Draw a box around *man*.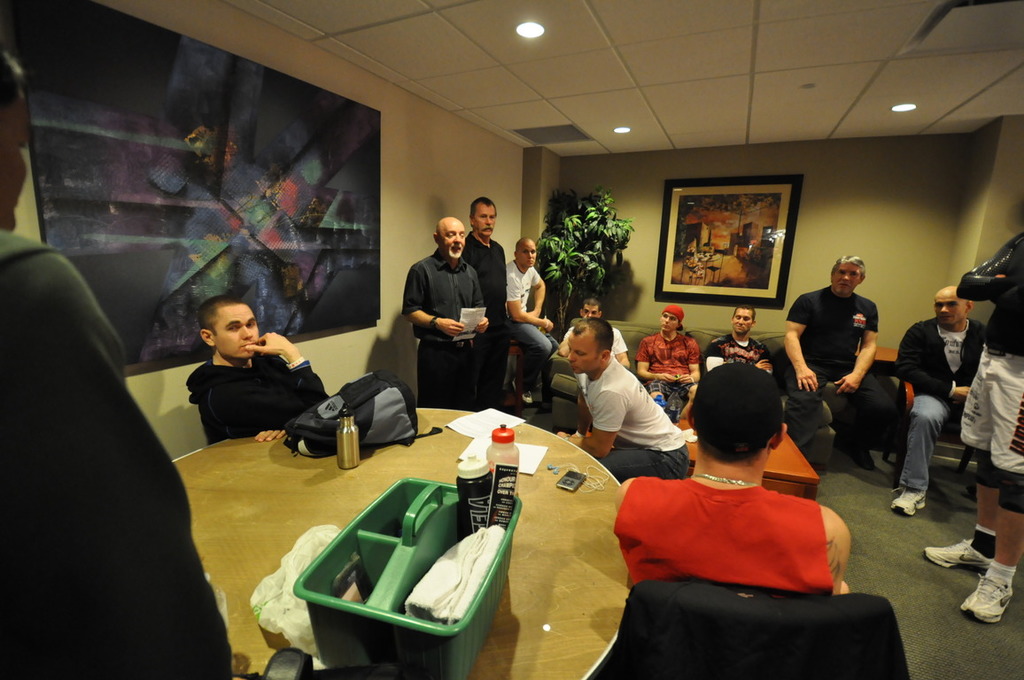
bbox=(403, 217, 493, 413).
